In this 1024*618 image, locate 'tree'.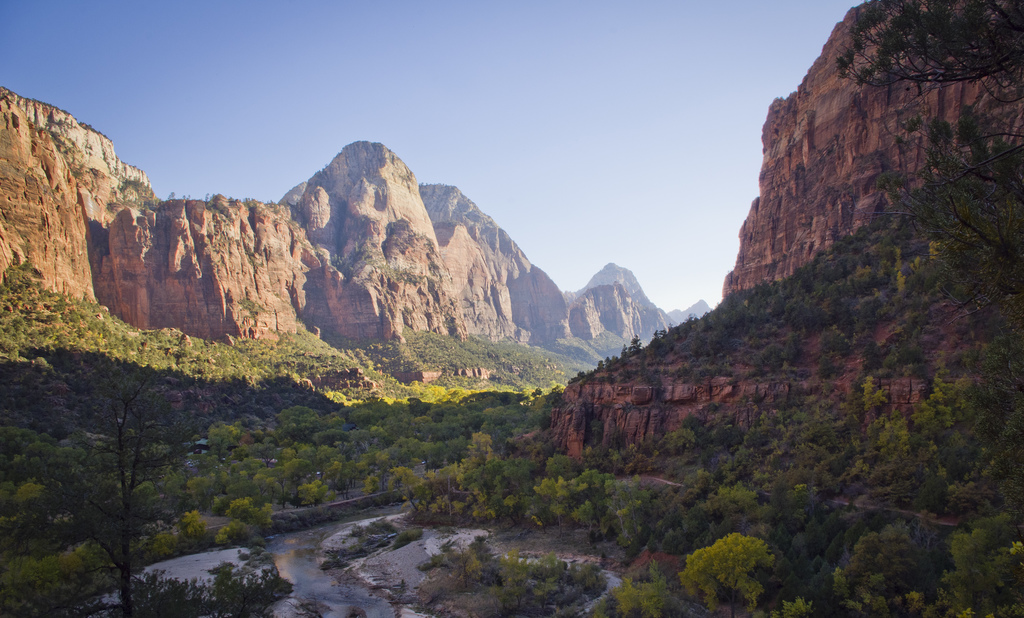
Bounding box: BBox(229, 473, 271, 507).
